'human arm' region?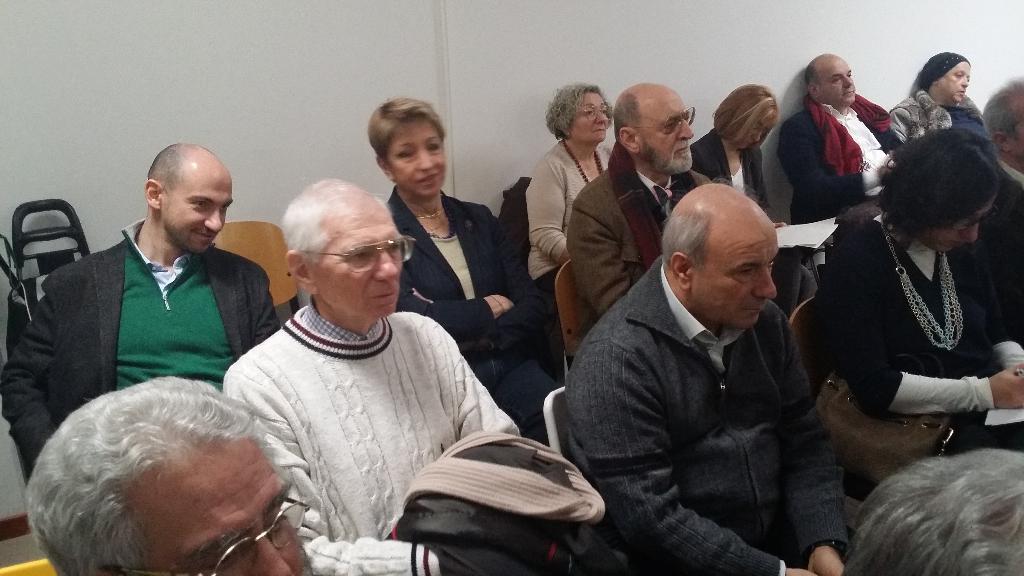
bbox(0, 291, 63, 486)
